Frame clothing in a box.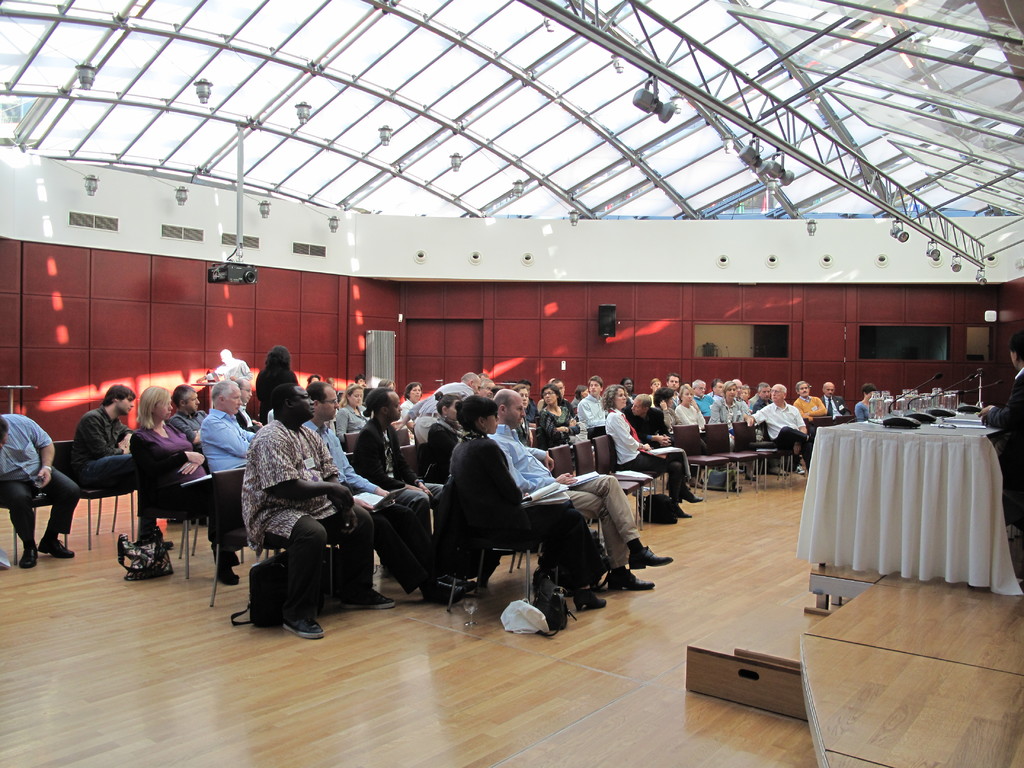
locate(788, 400, 823, 416).
